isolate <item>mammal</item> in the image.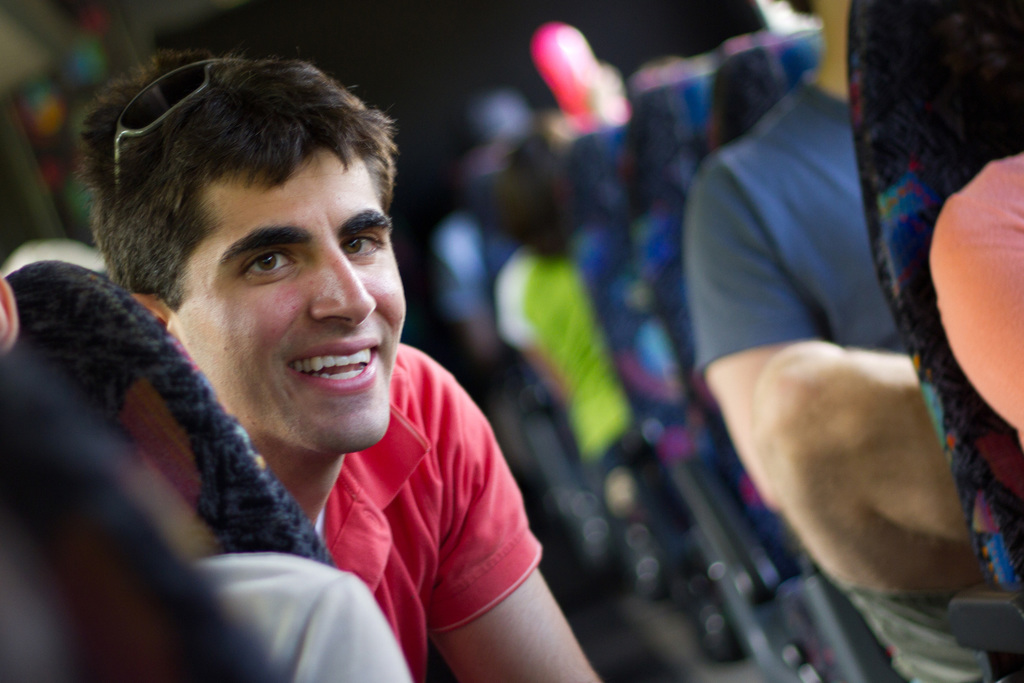
Isolated region: pyautogui.locateOnScreen(79, 47, 595, 682).
